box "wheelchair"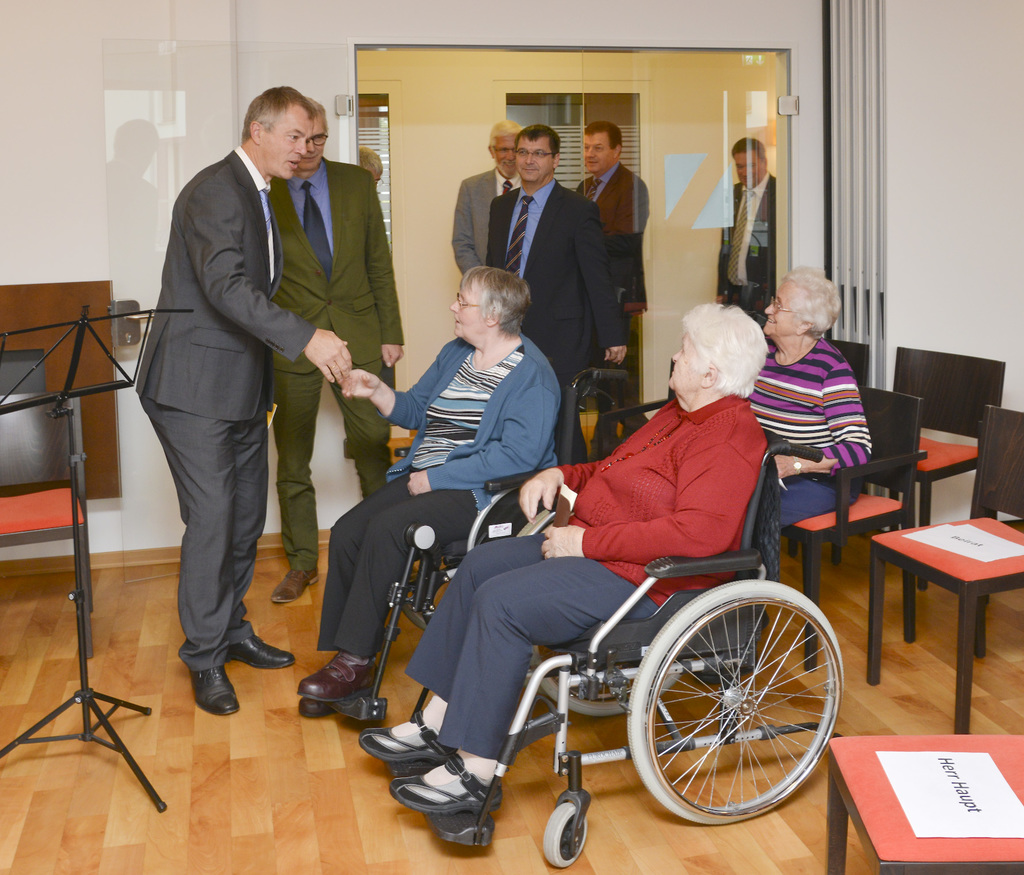
388 444 846 874
